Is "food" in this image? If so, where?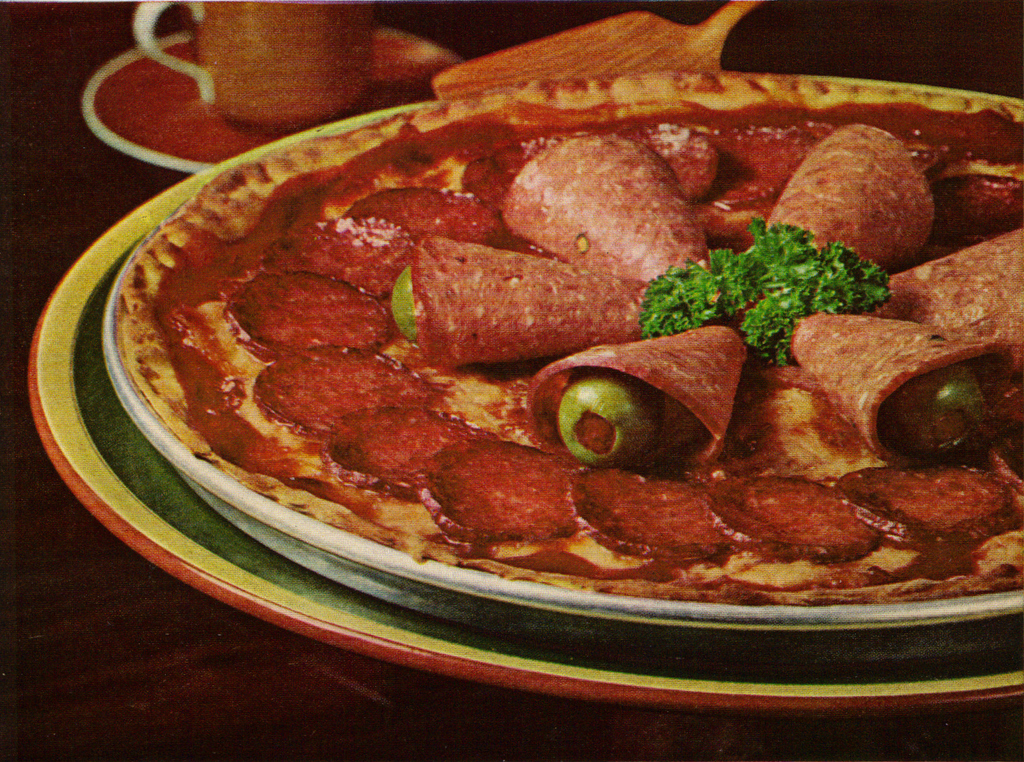
Yes, at region(109, 63, 959, 599).
